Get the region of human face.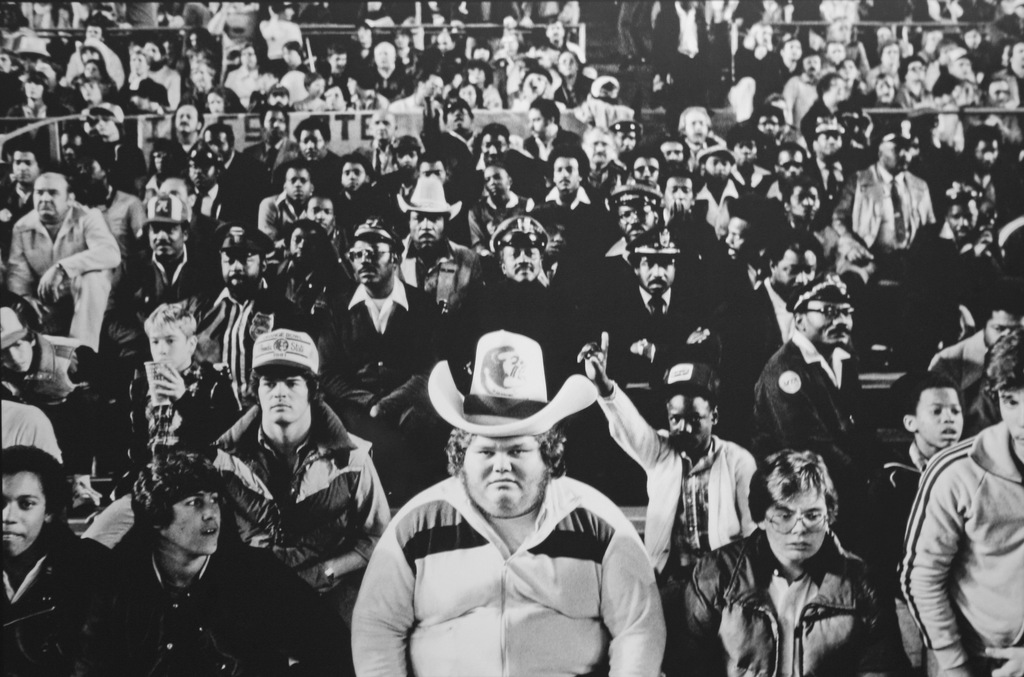
left=481, top=131, right=505, bottom=164.
